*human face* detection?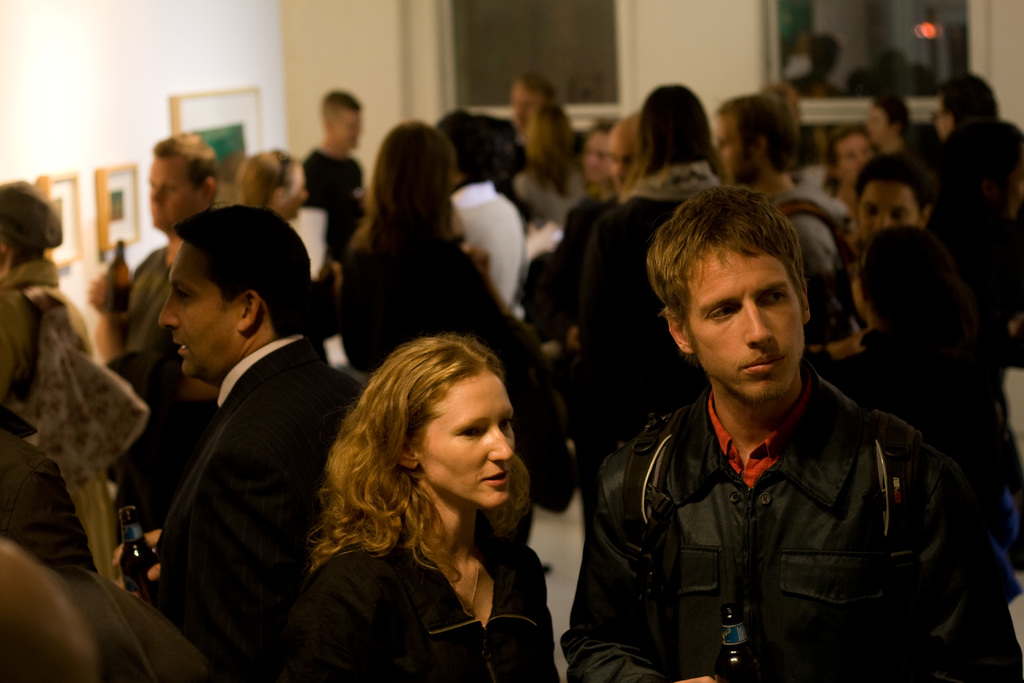
locate(417, 361, 520, 507)
